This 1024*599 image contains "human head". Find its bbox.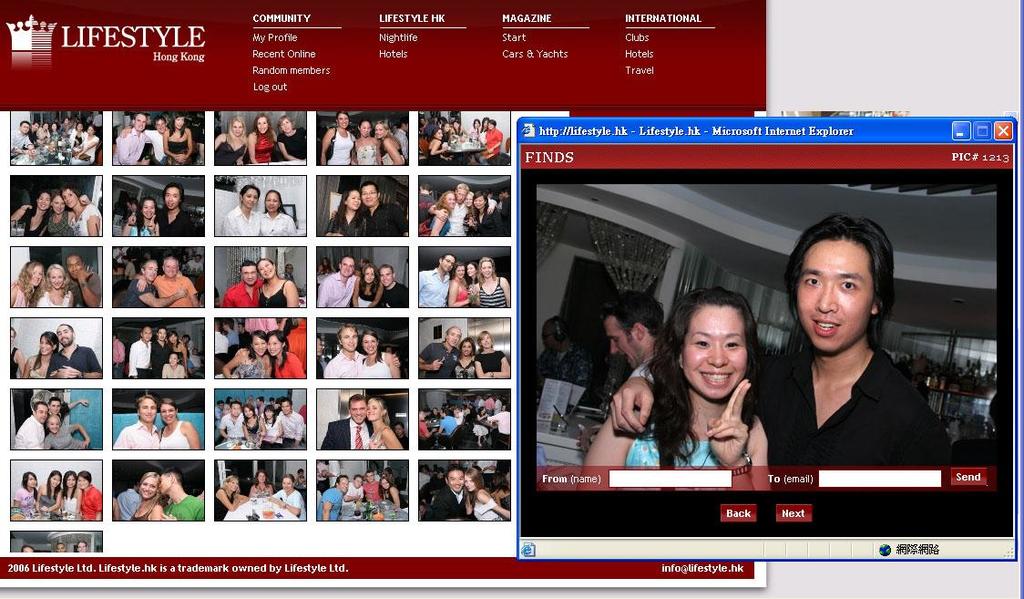
x1=141 y1=259 x2=159 y2=282.
